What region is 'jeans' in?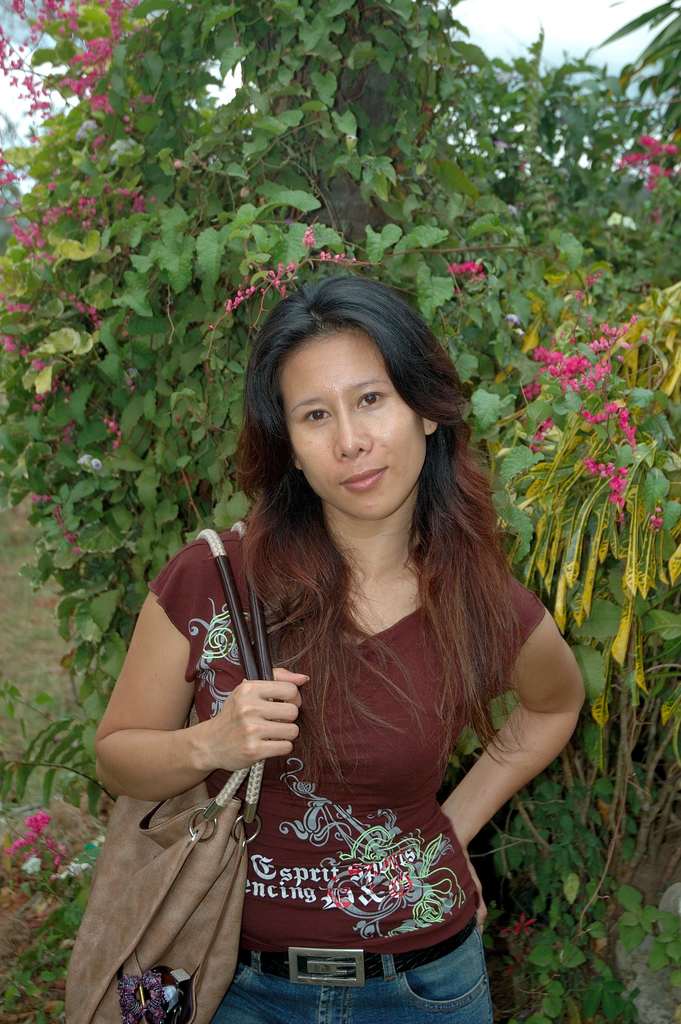
box(201, 928, 495, 1023).
